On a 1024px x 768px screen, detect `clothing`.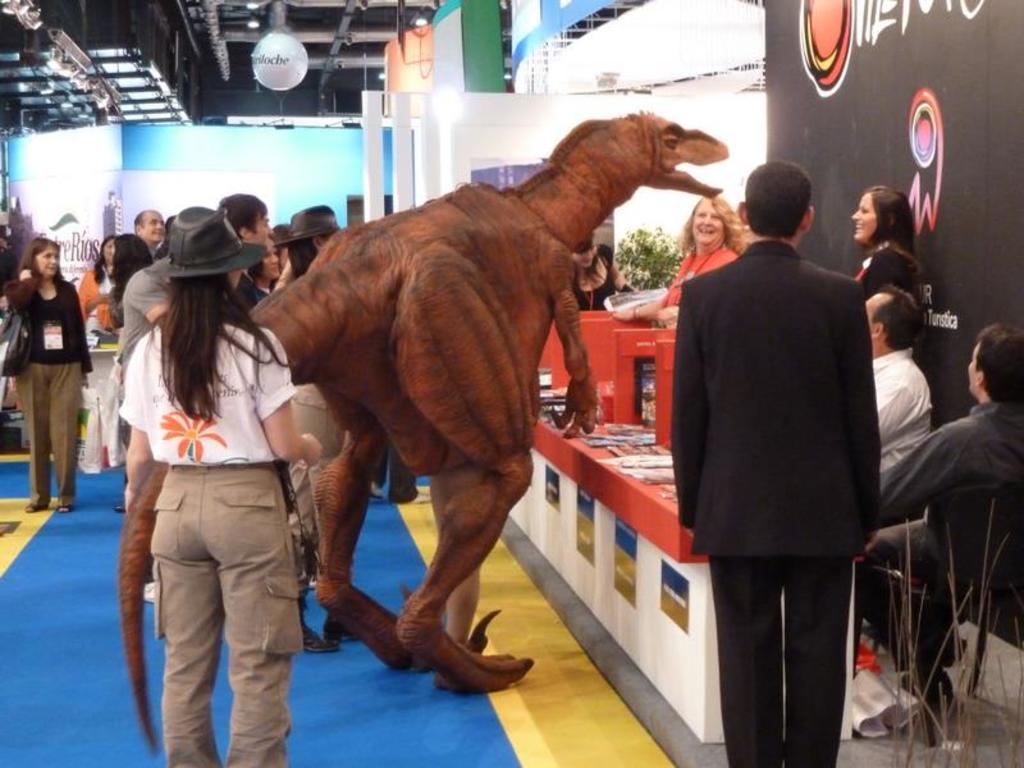
box(669, 236, 883, 767).
